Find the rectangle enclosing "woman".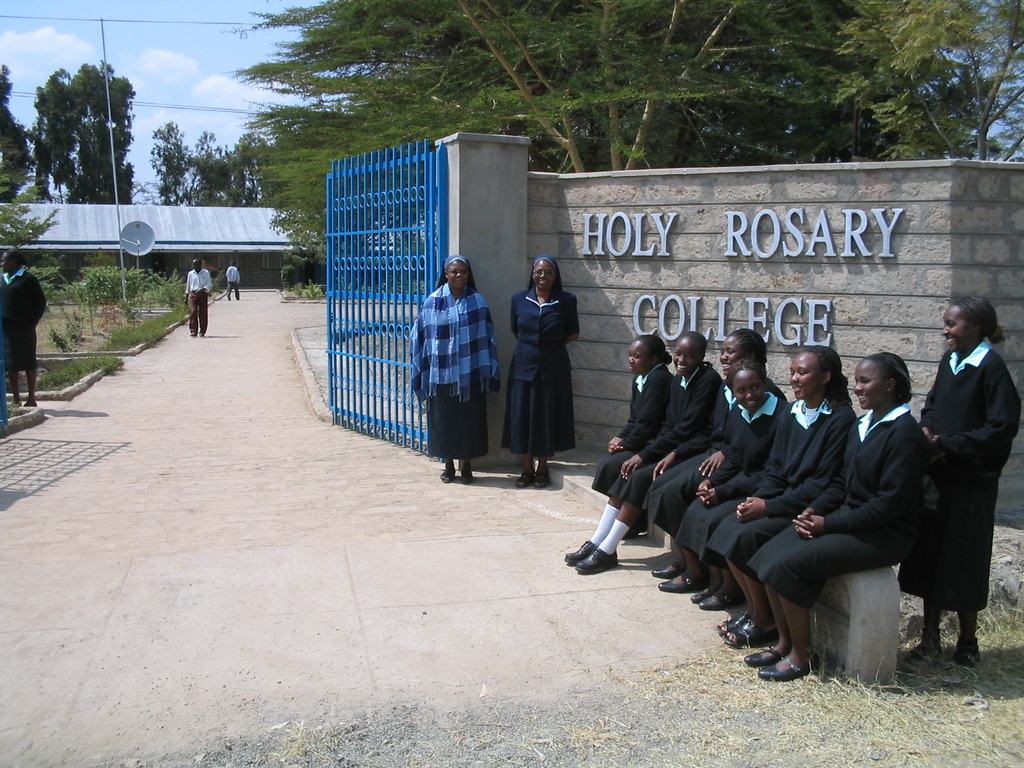
x1=508, y1=244, x2=584, y2=483.
